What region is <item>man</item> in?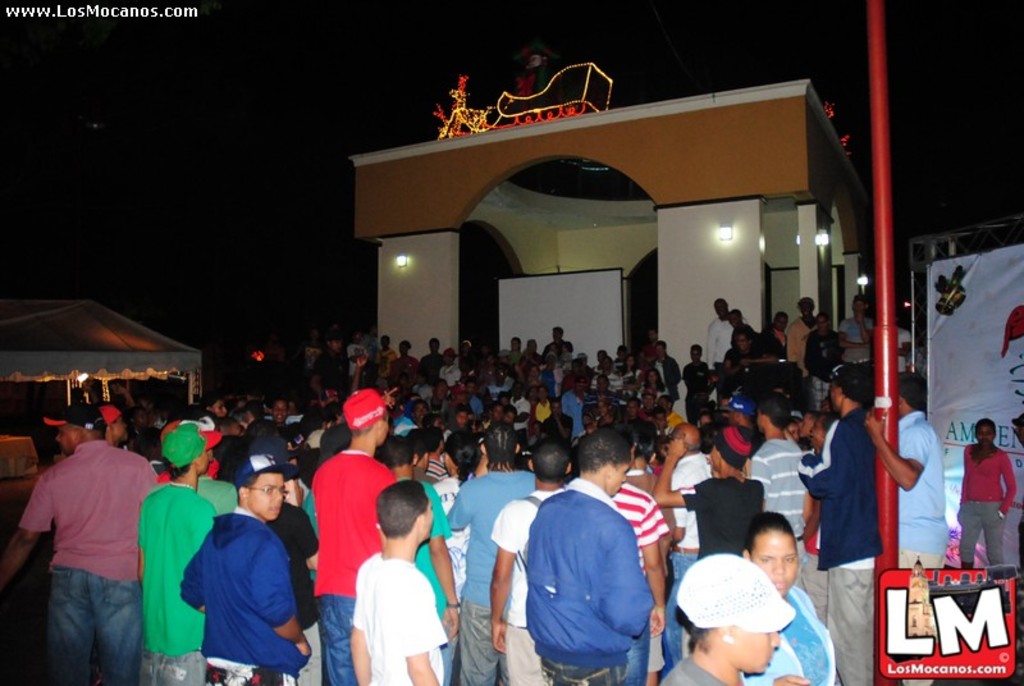
bbox=[128, 430, 230, 681].
